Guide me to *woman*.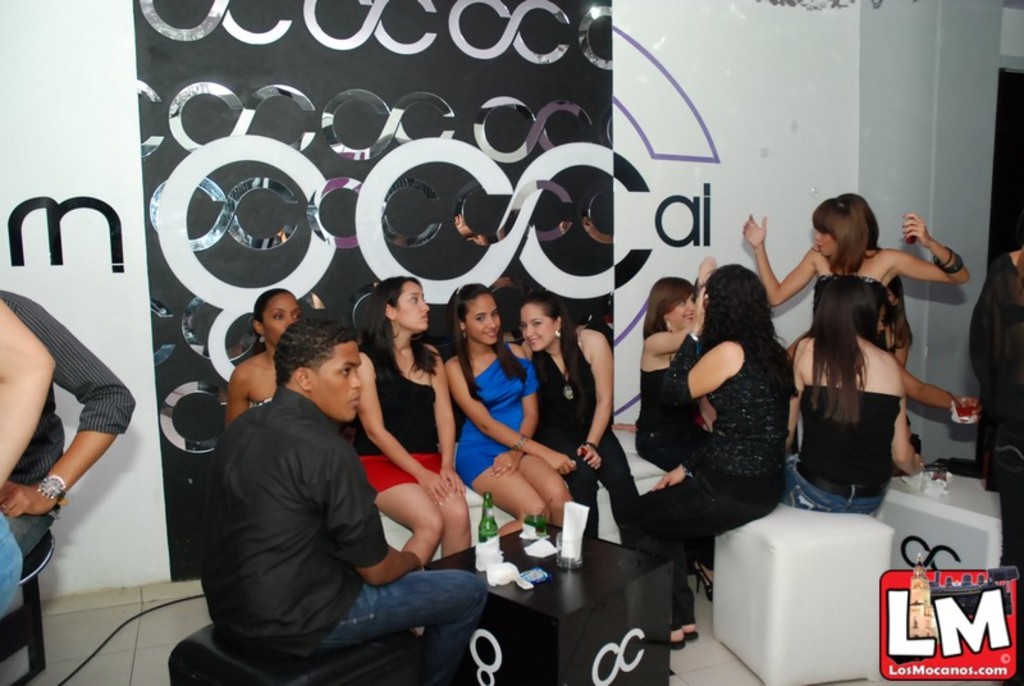
Guidance: bbox=(228, 289, 302, 425).
